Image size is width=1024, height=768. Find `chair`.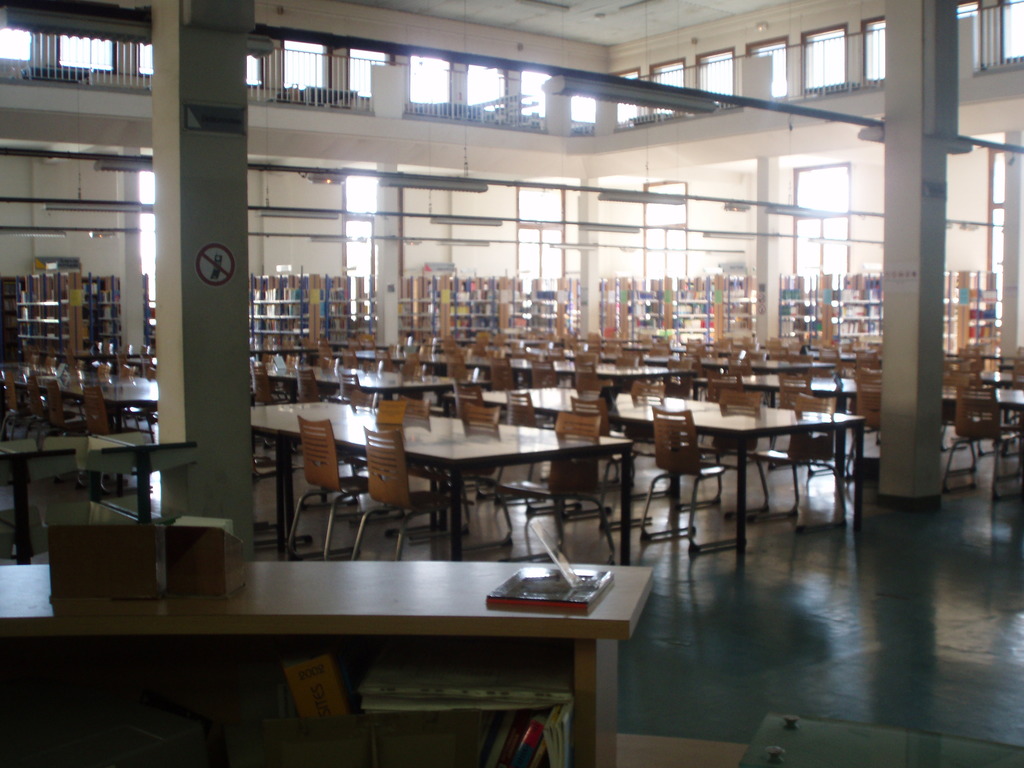
[x1=283, y1=412, x2=413, y2=561].
